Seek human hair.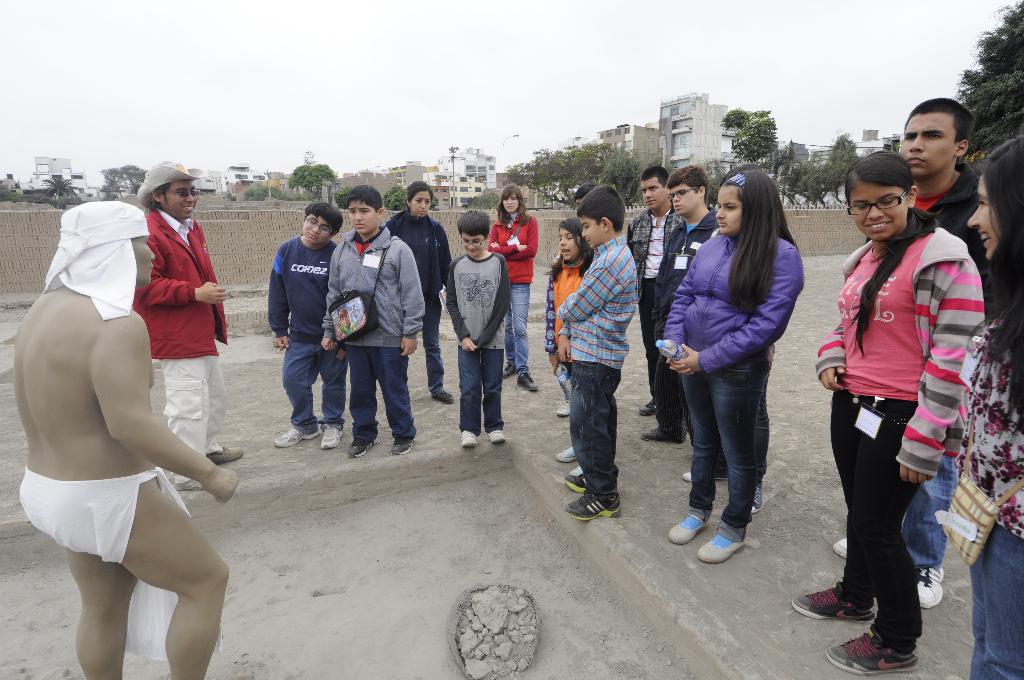
x1=147, y1=182, x2=172, y2=213.
